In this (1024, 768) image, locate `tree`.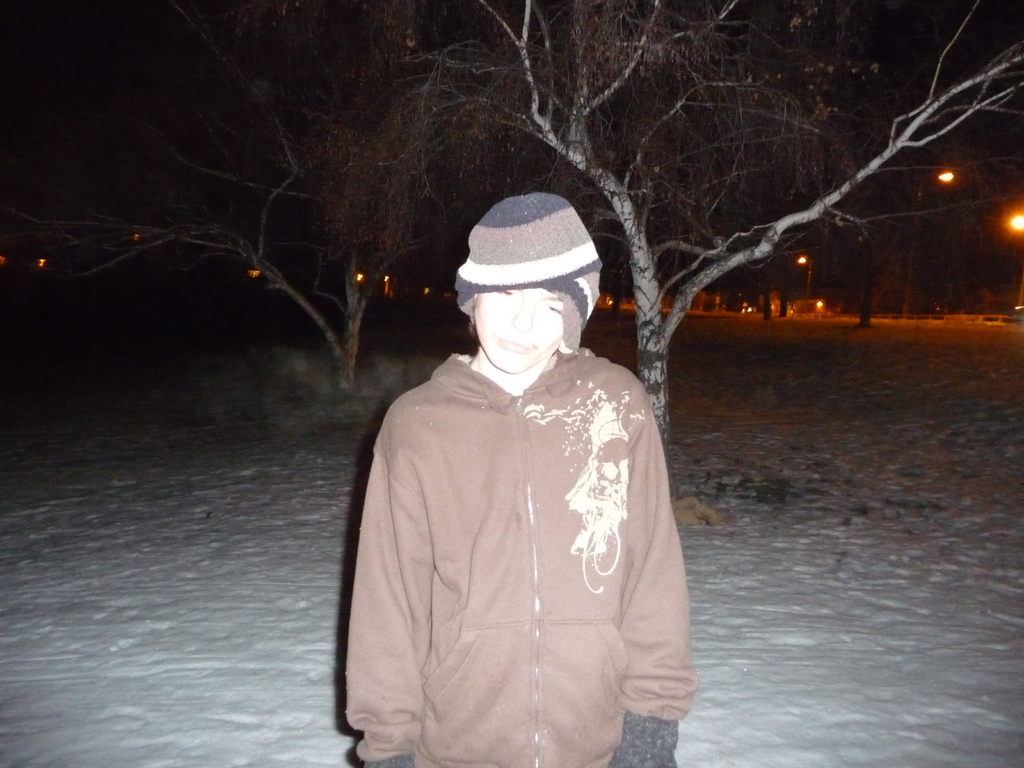
Bounding box: bbox=[0, 0, 545, 394].
